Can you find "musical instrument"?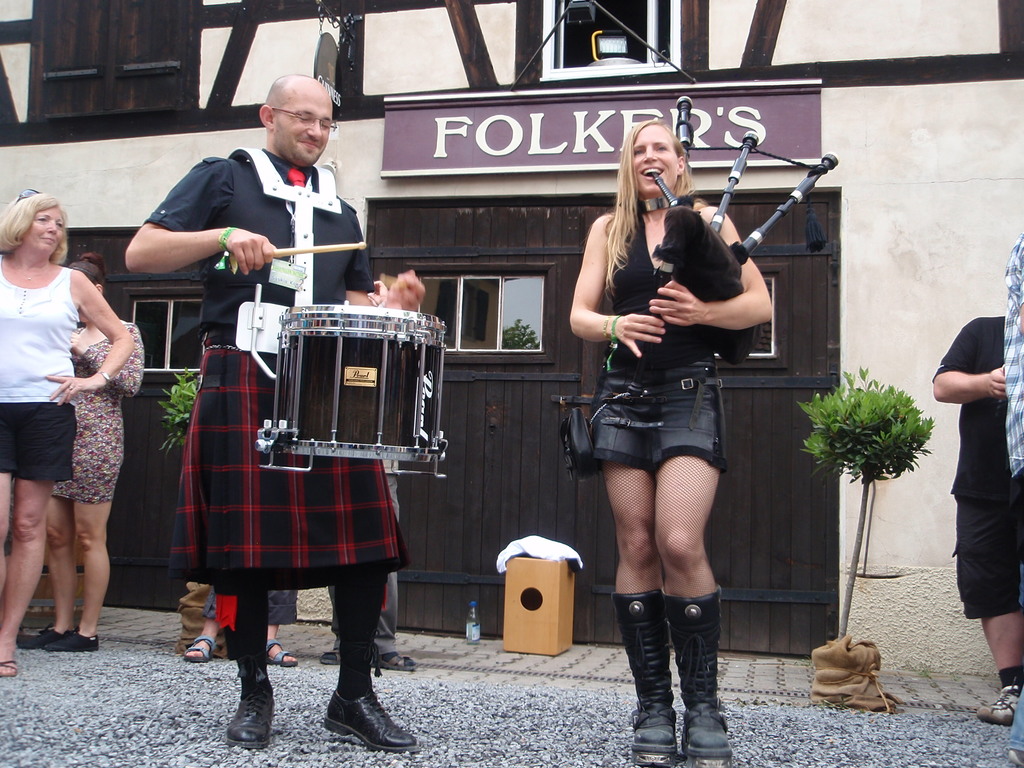
Yes, bounding box: [620,129,756,353].
